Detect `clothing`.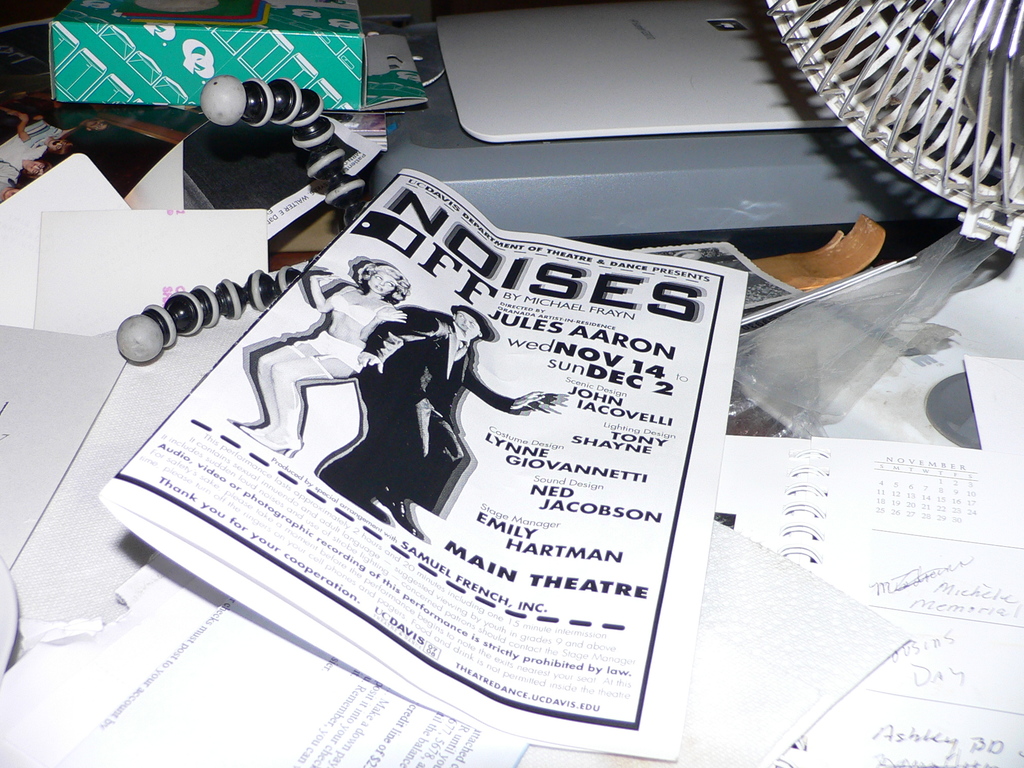
Detected at {"x1": 323, "y1": 285, "x2": 398, "y2": 326}.
